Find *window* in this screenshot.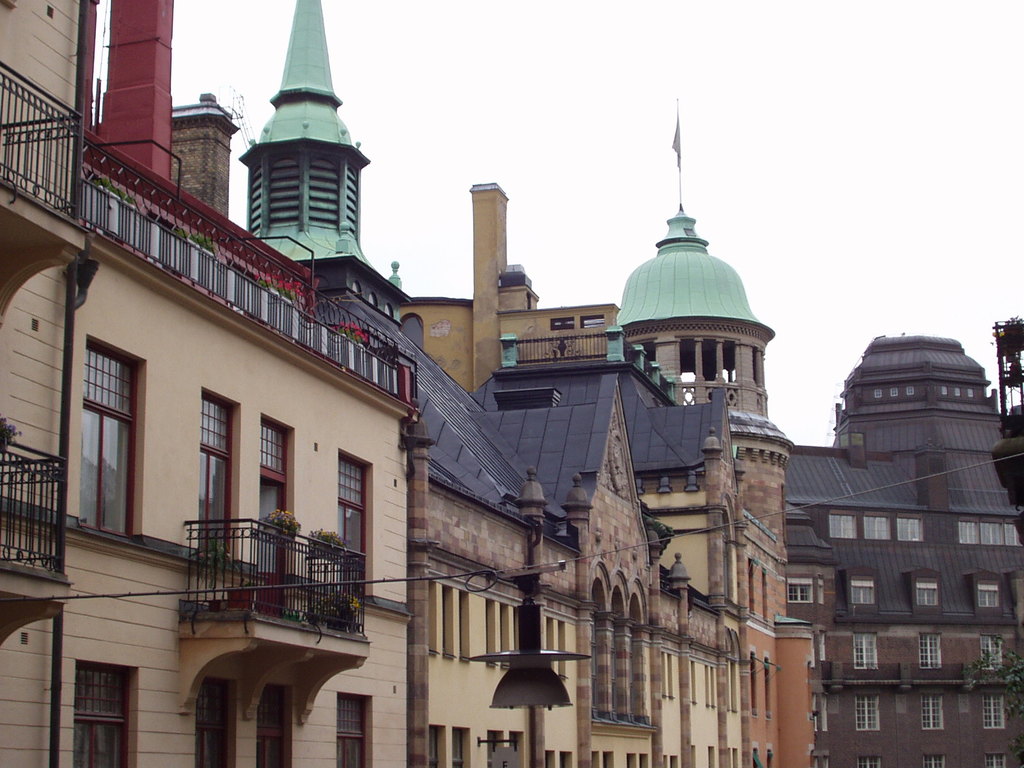
The bounding box for *window* is 424/581/471/666.
